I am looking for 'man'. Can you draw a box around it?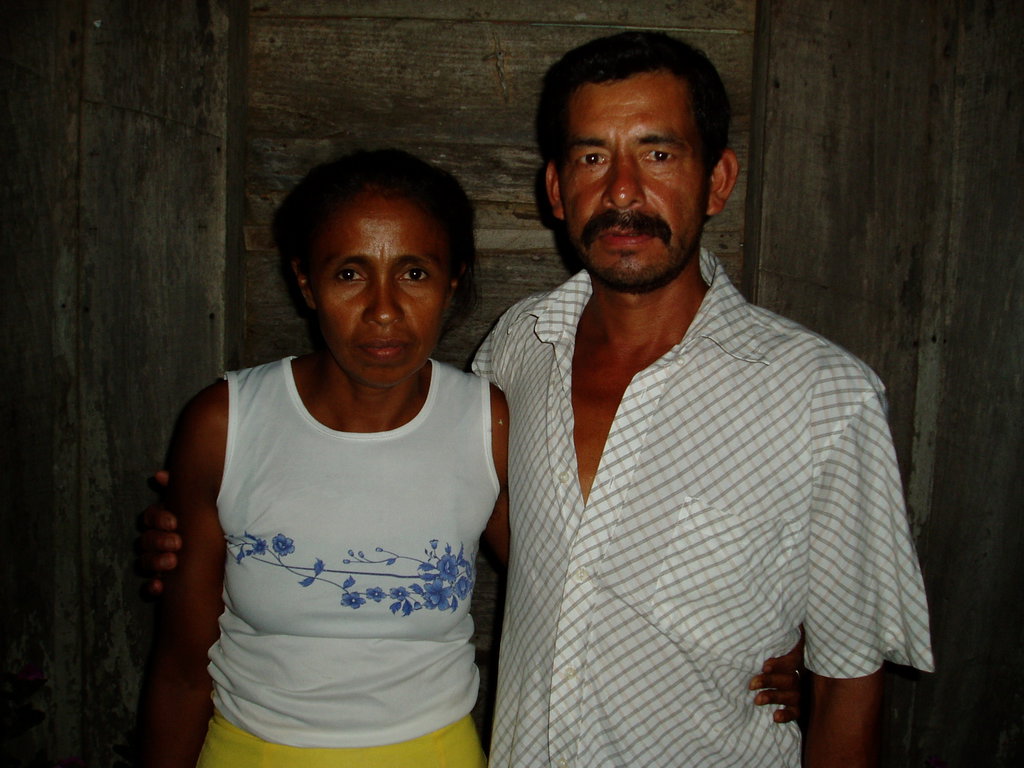
Sure, the bounding box is bbox=[149, 32, 936, 767].
